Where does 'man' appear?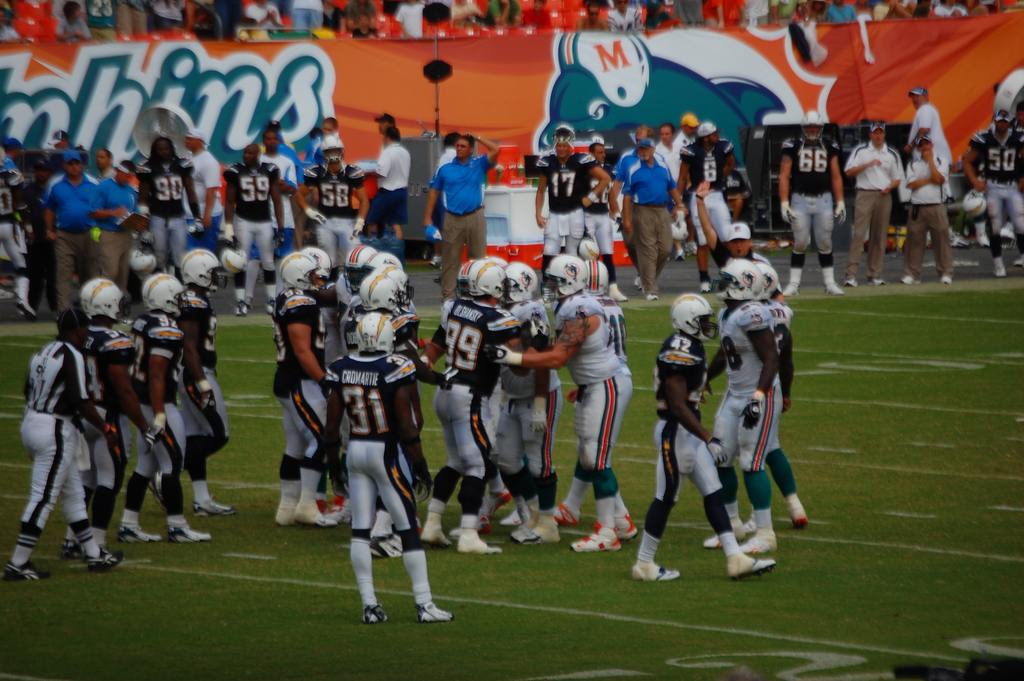
Appears at crop(259, 124, 294, 251).
